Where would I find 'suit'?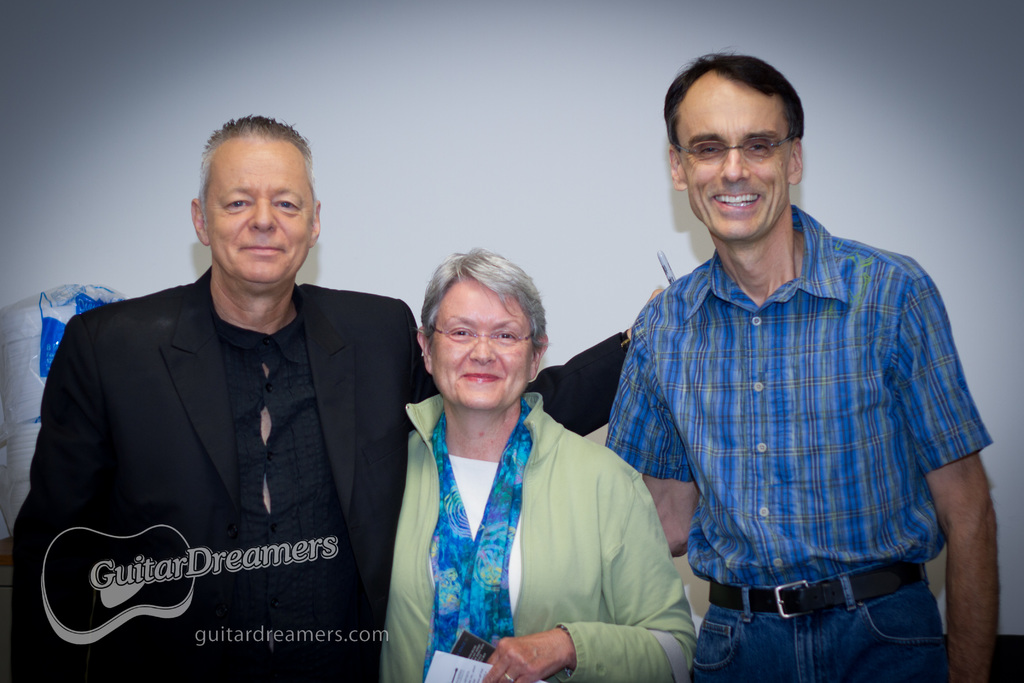
At crop(20, 260, 632, 682).
